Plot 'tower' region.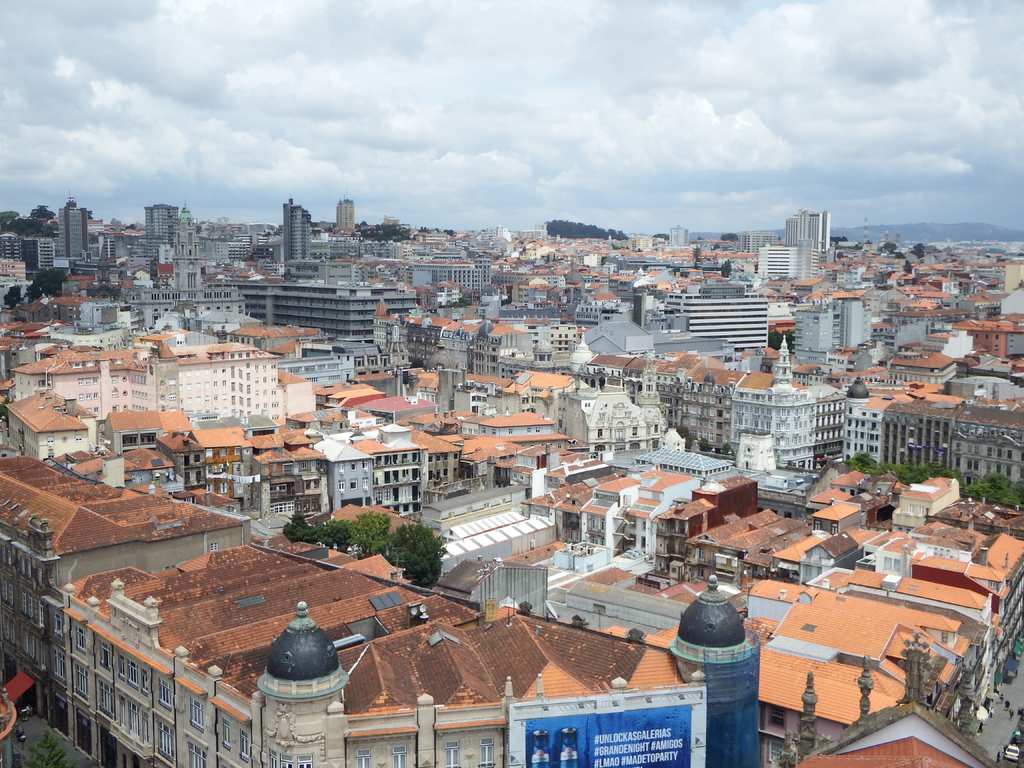
Plotted at [x1=284, y1=200, x2=314, y2=266].
